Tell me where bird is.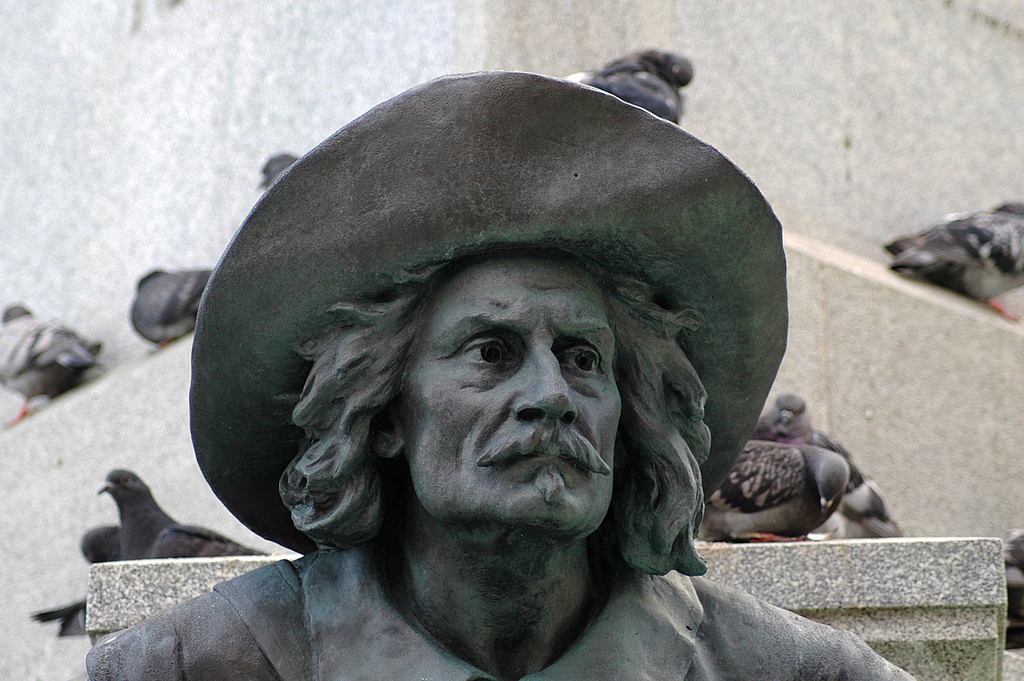
bird is at 884 195 1023 324.
